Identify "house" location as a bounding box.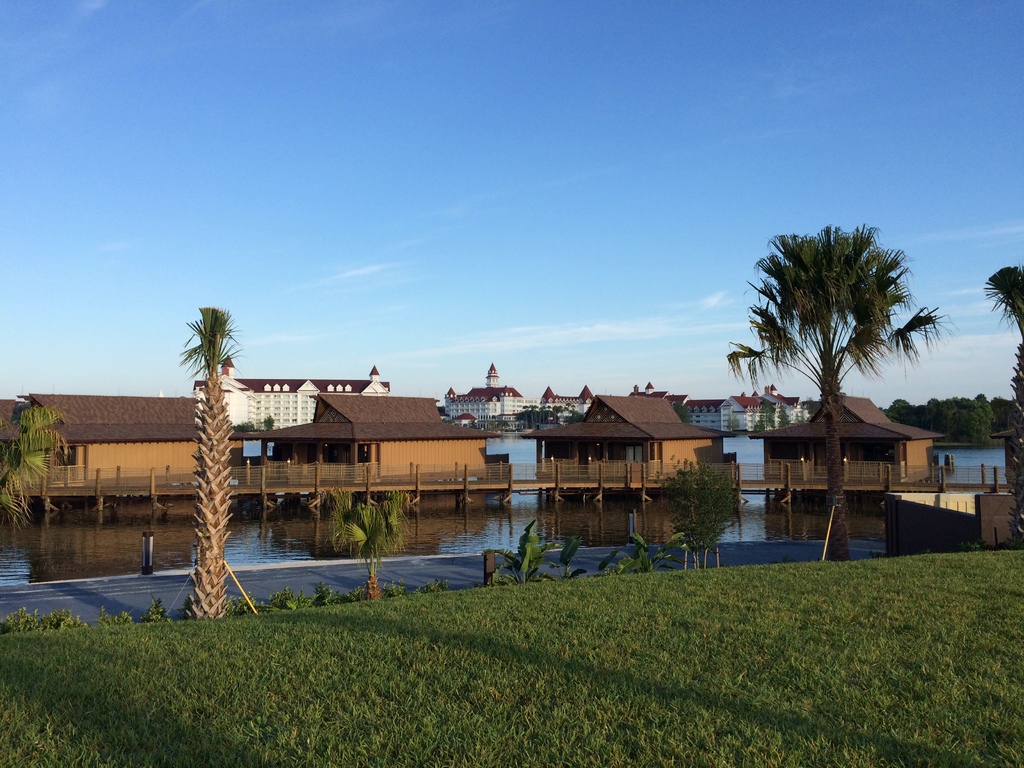
detection(250, 378, 503, 515).
